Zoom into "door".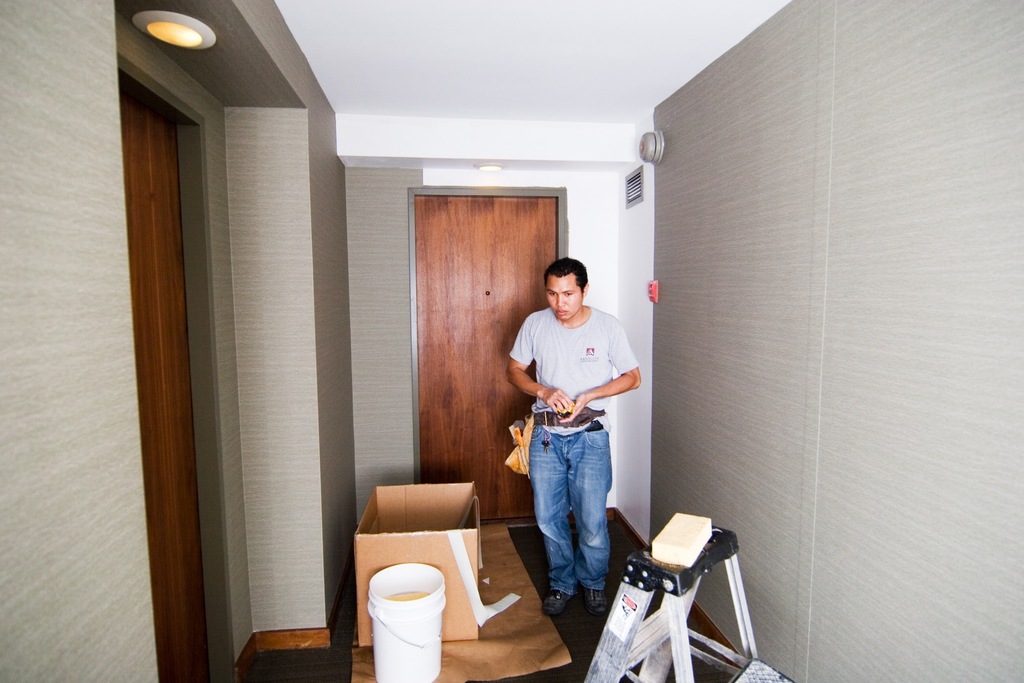
Zoom target: <bbox>384, 136, 596, 532</bbox>.
